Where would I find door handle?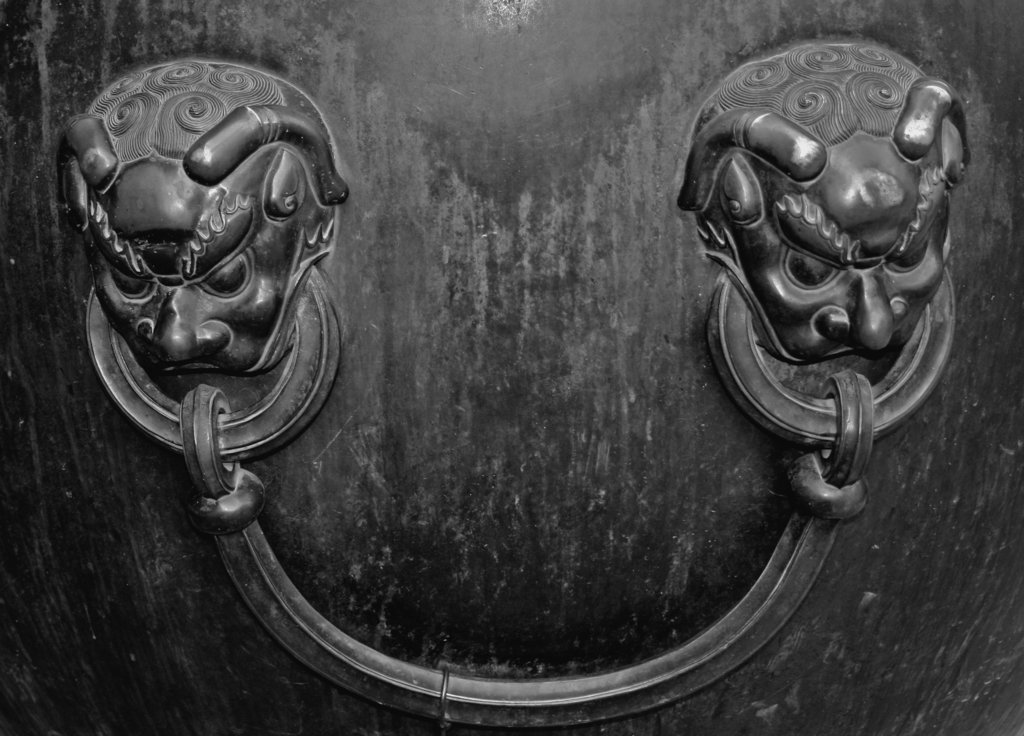
At Rect(44, 41, 980, 730).
